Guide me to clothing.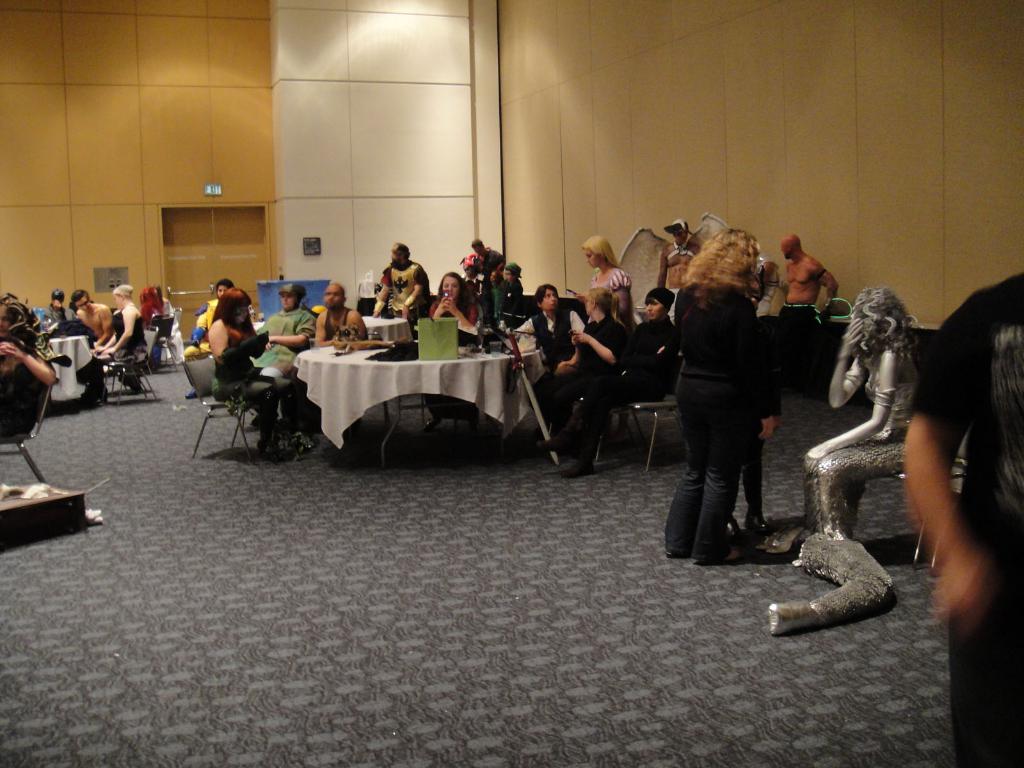
Guidance: region(549, 311, 676, 456).
